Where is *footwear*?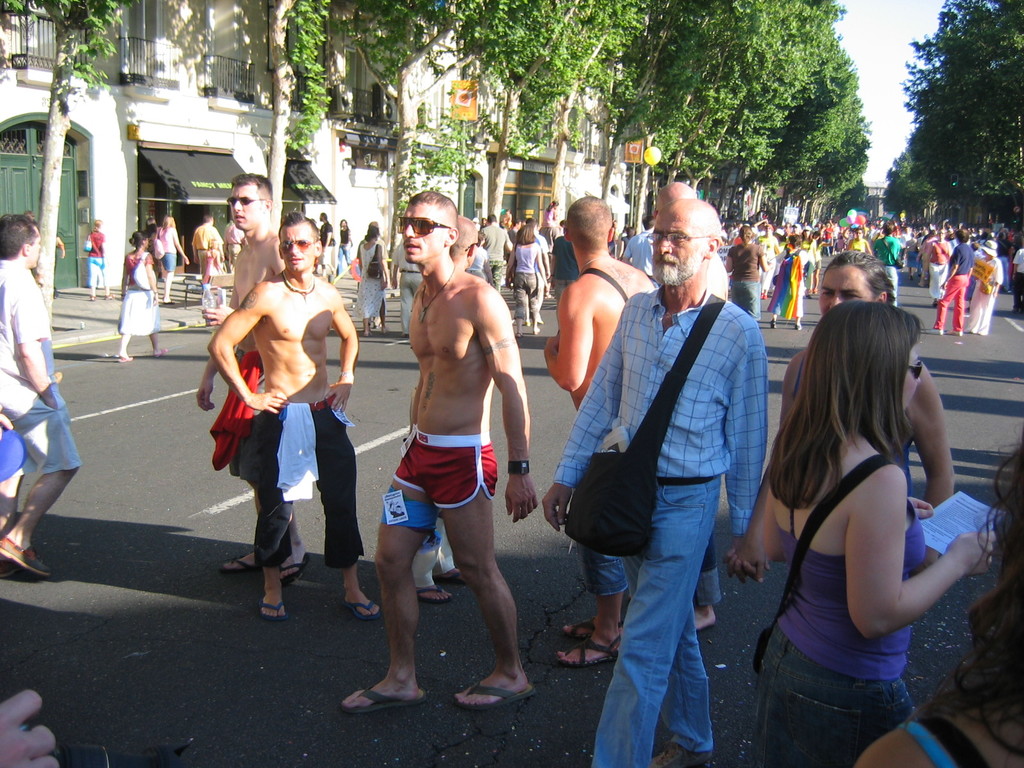
crop(344, 598, 381, 619).
